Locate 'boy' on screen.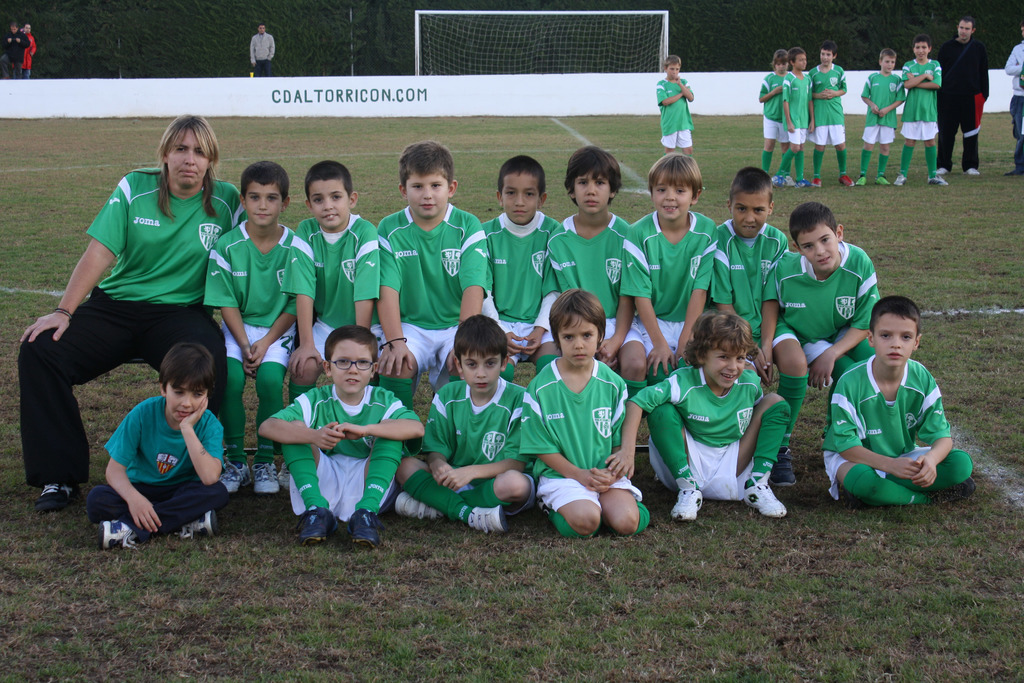
On screen at (x1=624, y1=154, x2=726, y2=386).
